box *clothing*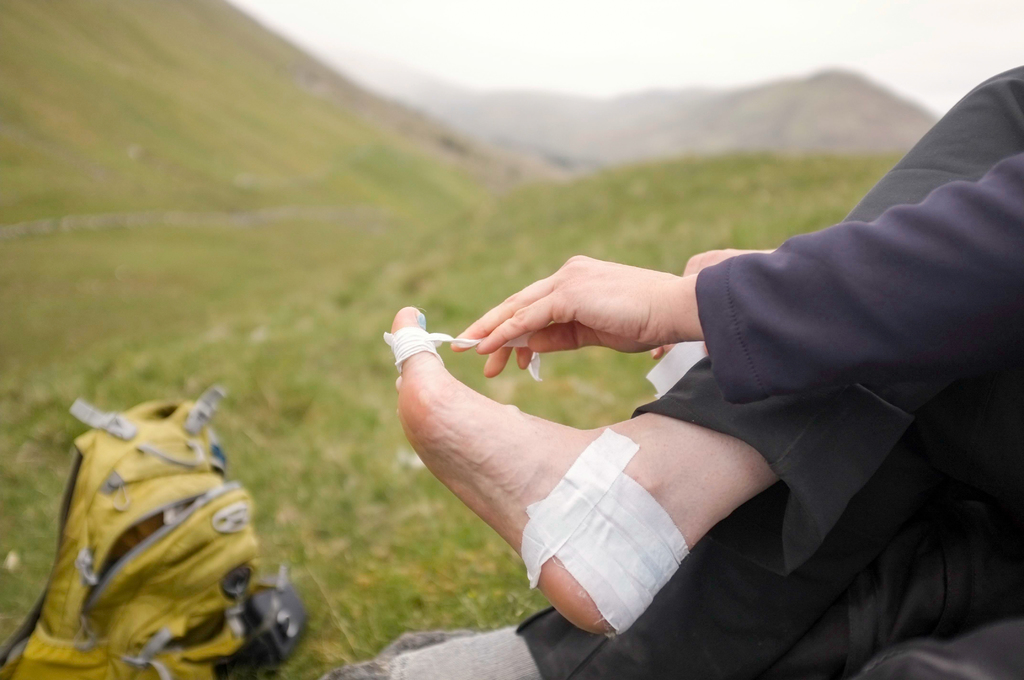
(x1=379, y1=85, x2=1011, y2=648)
